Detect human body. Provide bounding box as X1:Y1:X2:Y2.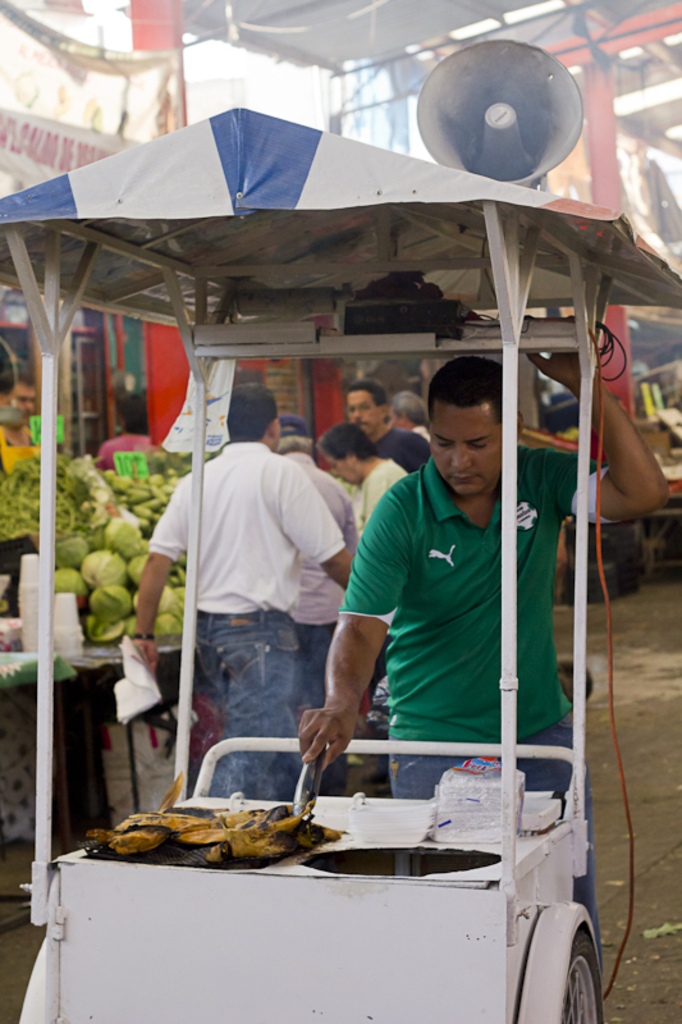
342:375:386:465.
